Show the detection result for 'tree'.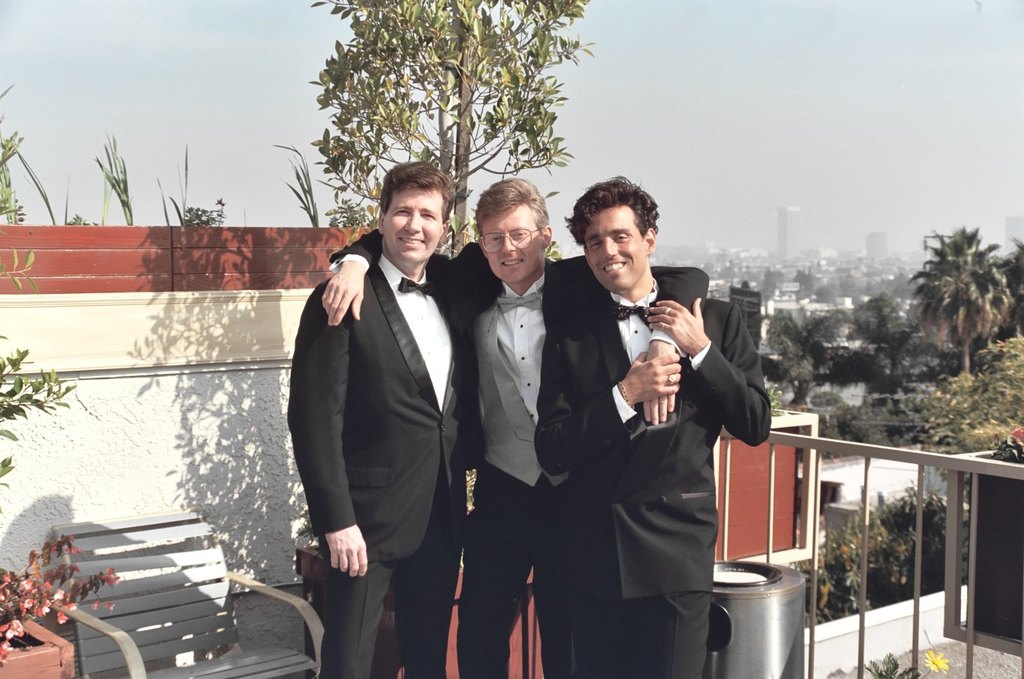
left=836, top=285, right=936, bottom=358.
